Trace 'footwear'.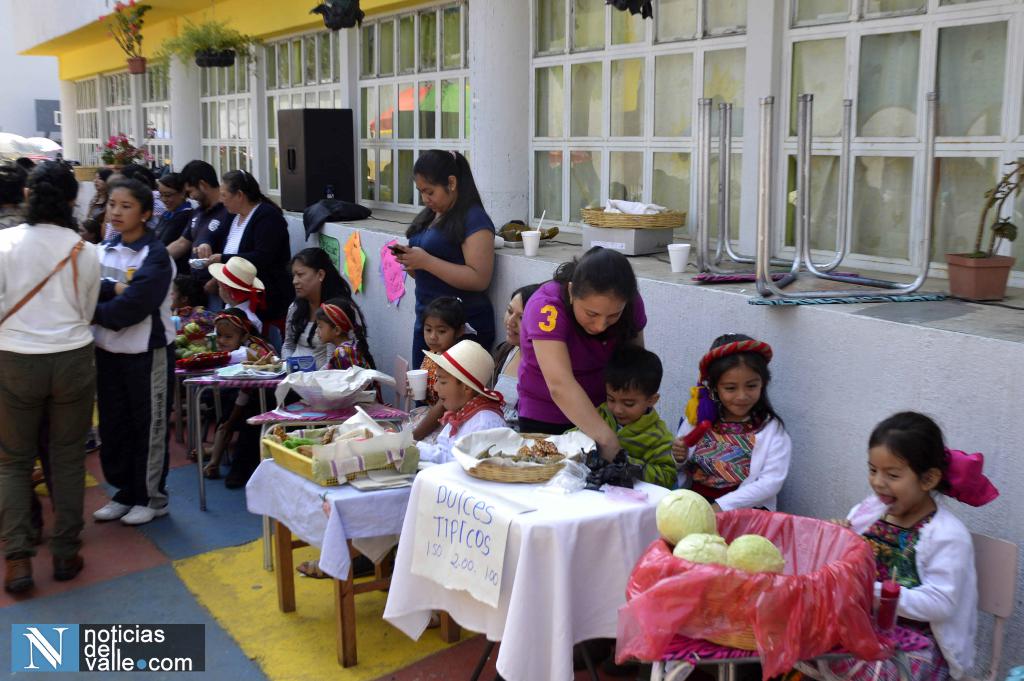
Traced to [95, 490, 129, 523].
